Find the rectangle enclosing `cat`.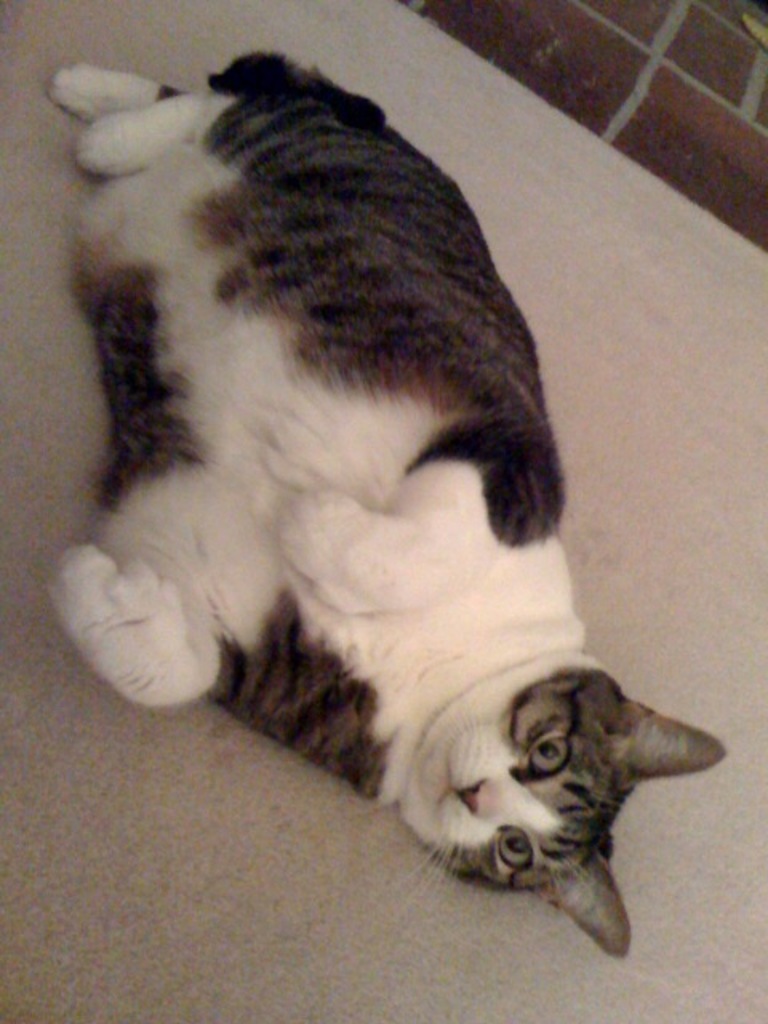
[x1=38, y1=46, x2=728, y2=960].
